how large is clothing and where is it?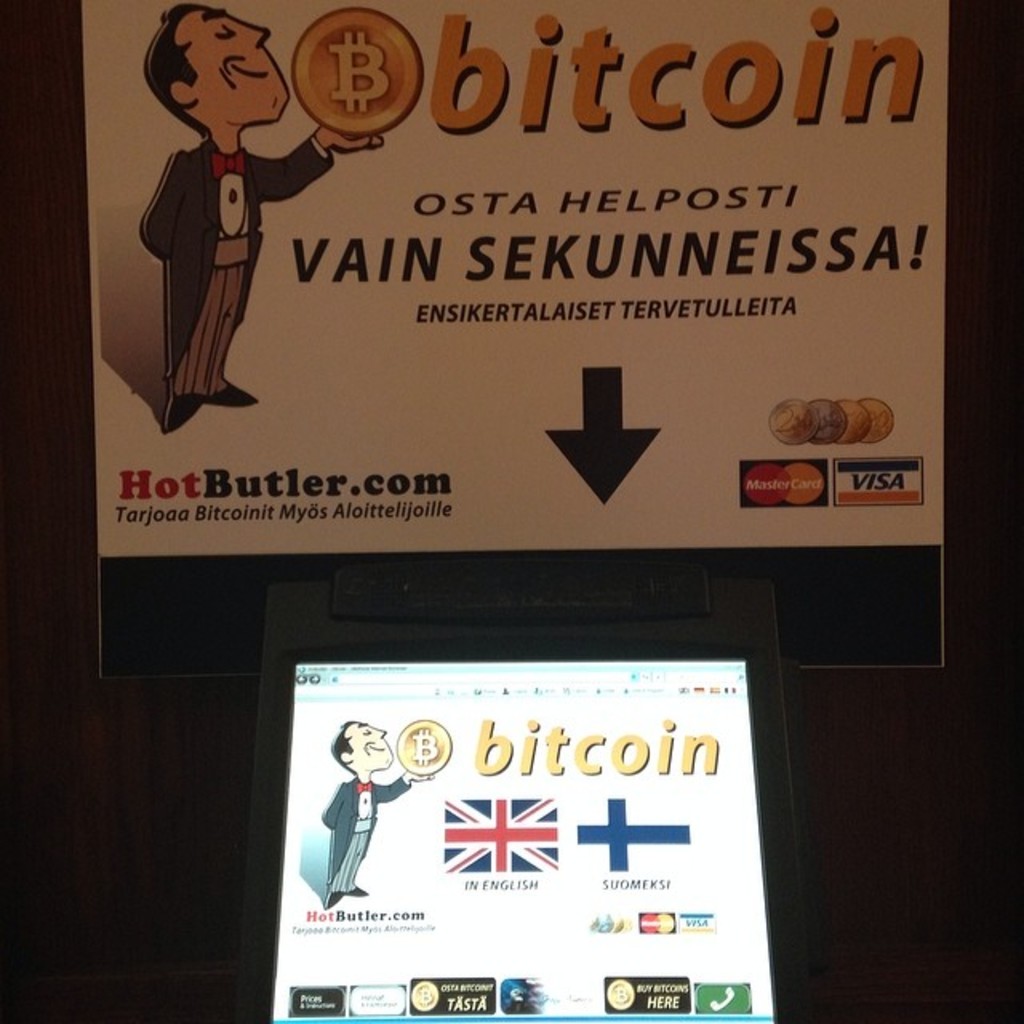
Bounding box: <box>139,138,331,370</box>.
